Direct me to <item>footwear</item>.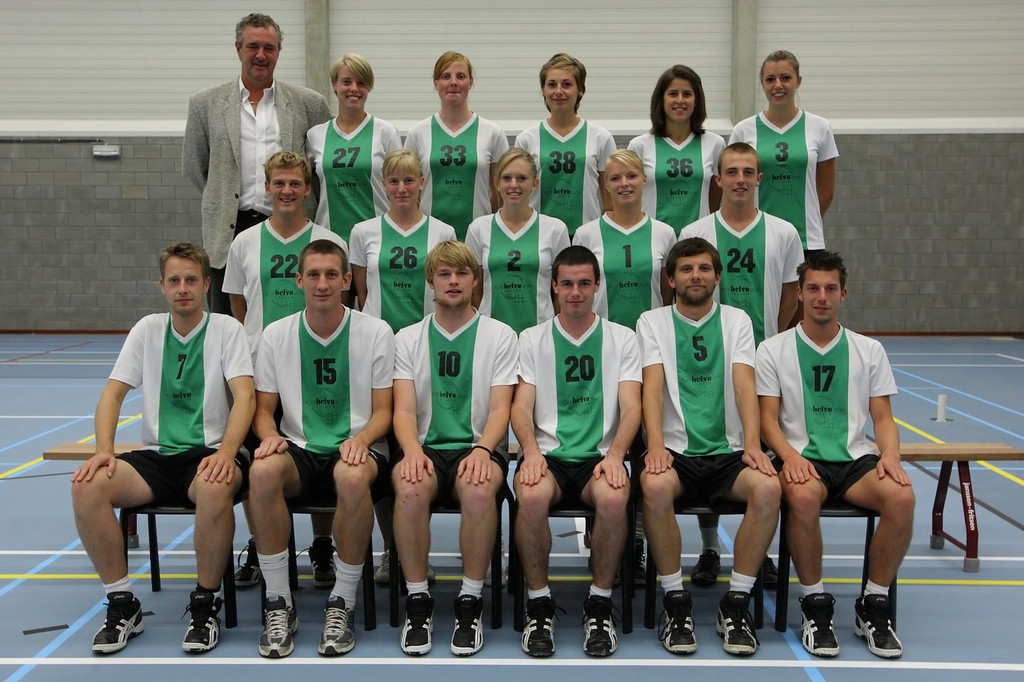
Direction: (630,537,646,589).
